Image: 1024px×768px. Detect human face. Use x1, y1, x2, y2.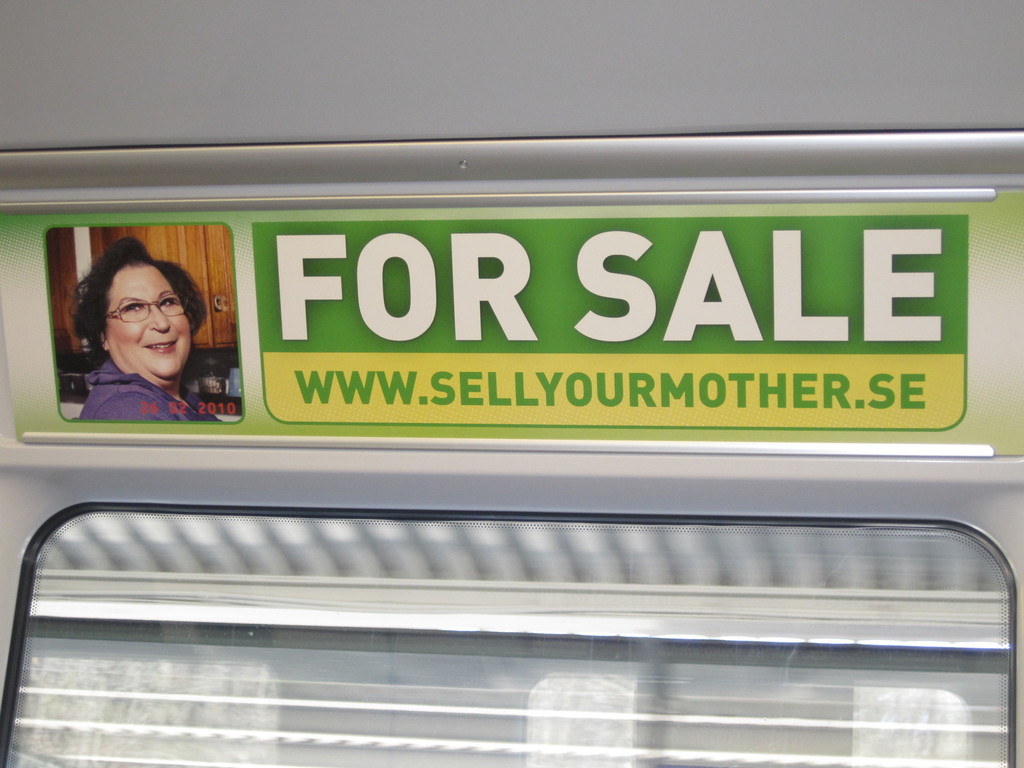
107, 260, 190, 383.
